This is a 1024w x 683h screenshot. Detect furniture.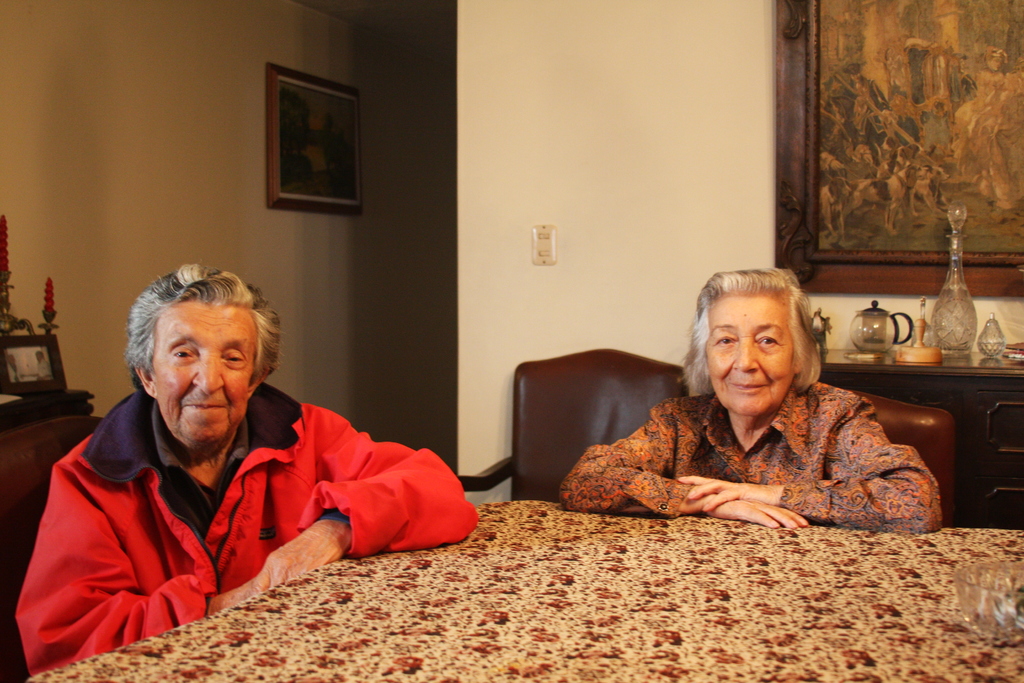
<region>455, 350, 687, 502</region>.
